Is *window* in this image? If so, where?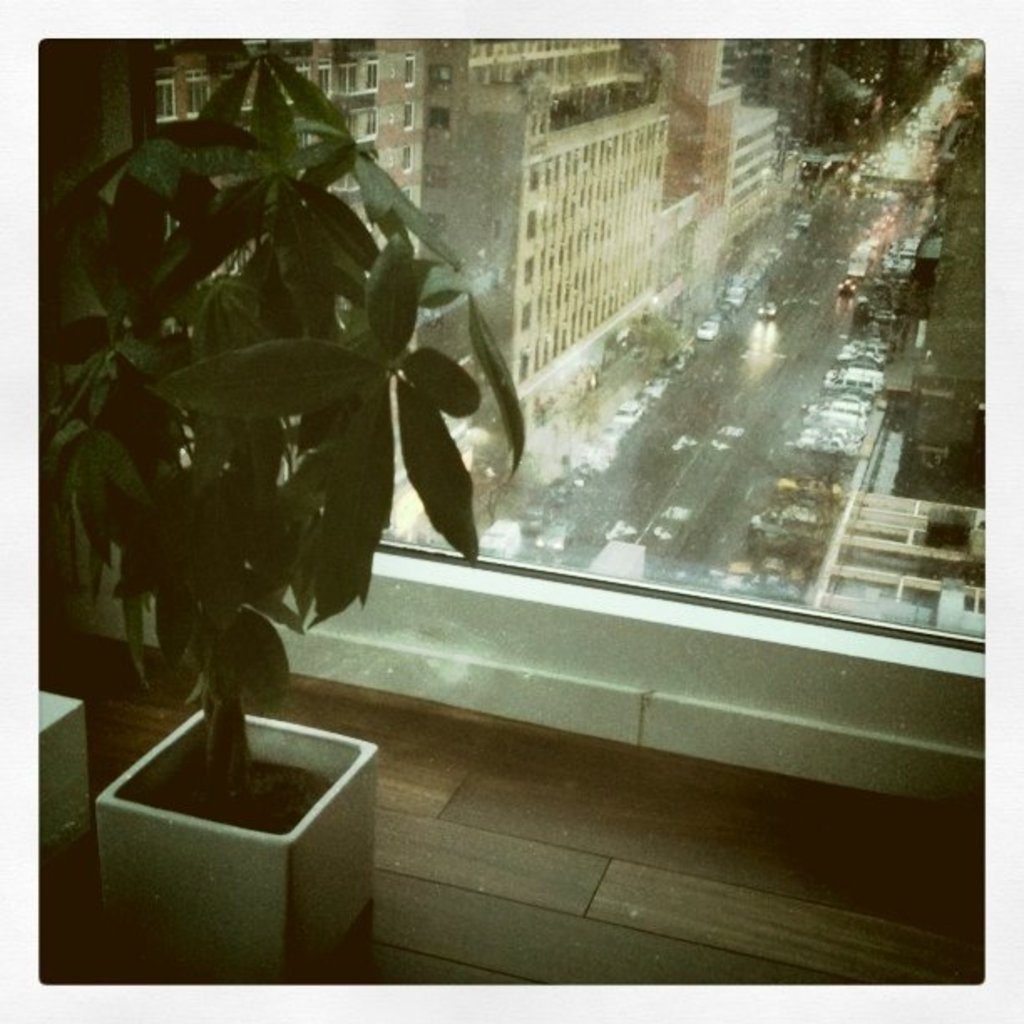
Yes, at locate(296, 124, 306, 157).
